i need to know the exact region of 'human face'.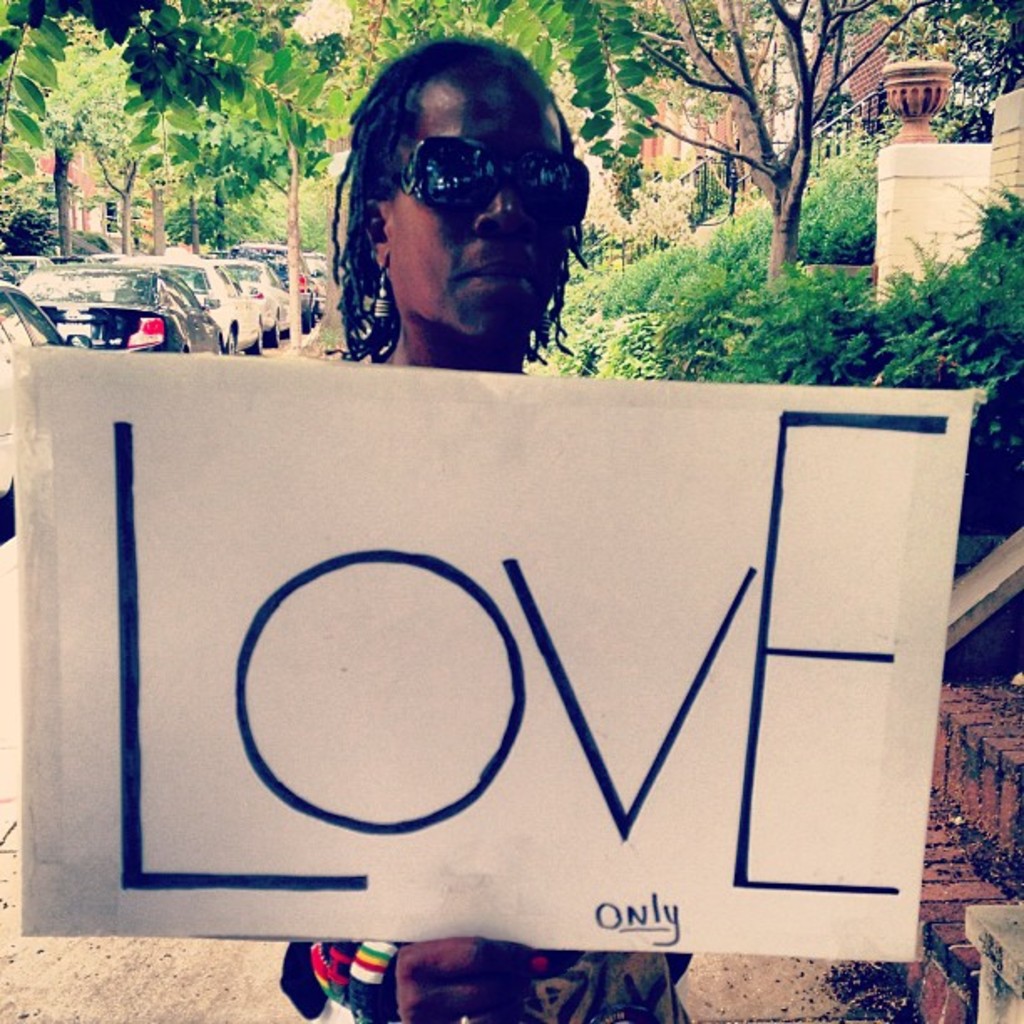
Region: 387, 69, 572, 336.
